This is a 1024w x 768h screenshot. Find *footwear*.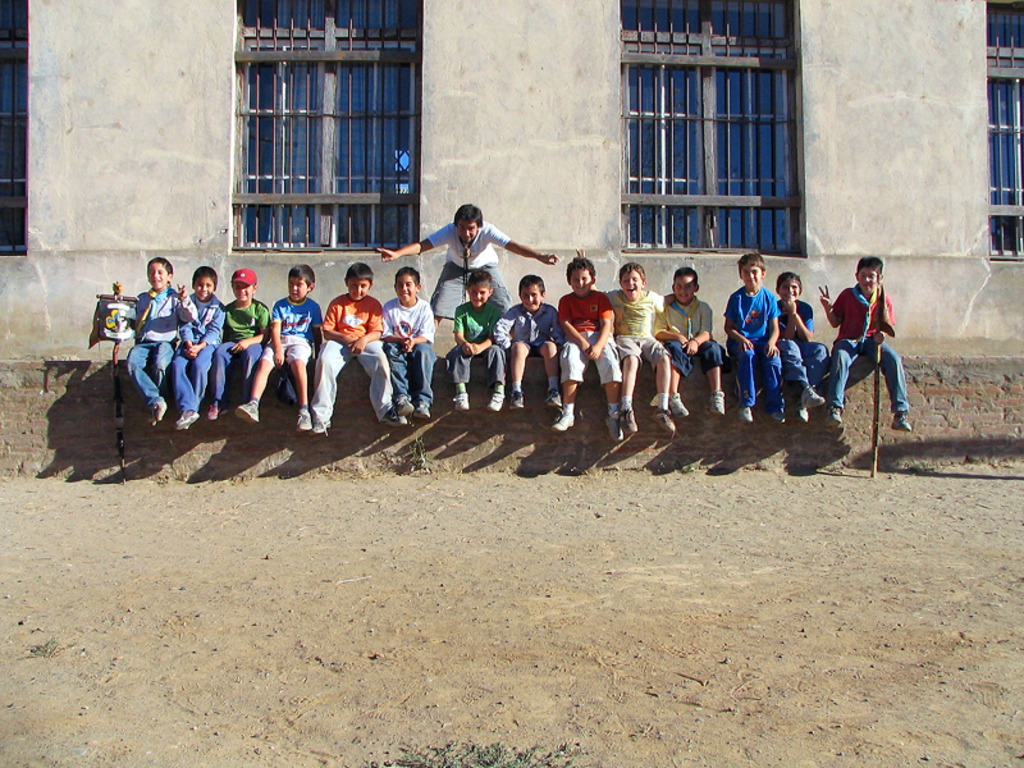
Bounding box: [left=740, top=403, right=753, bottom=424].
